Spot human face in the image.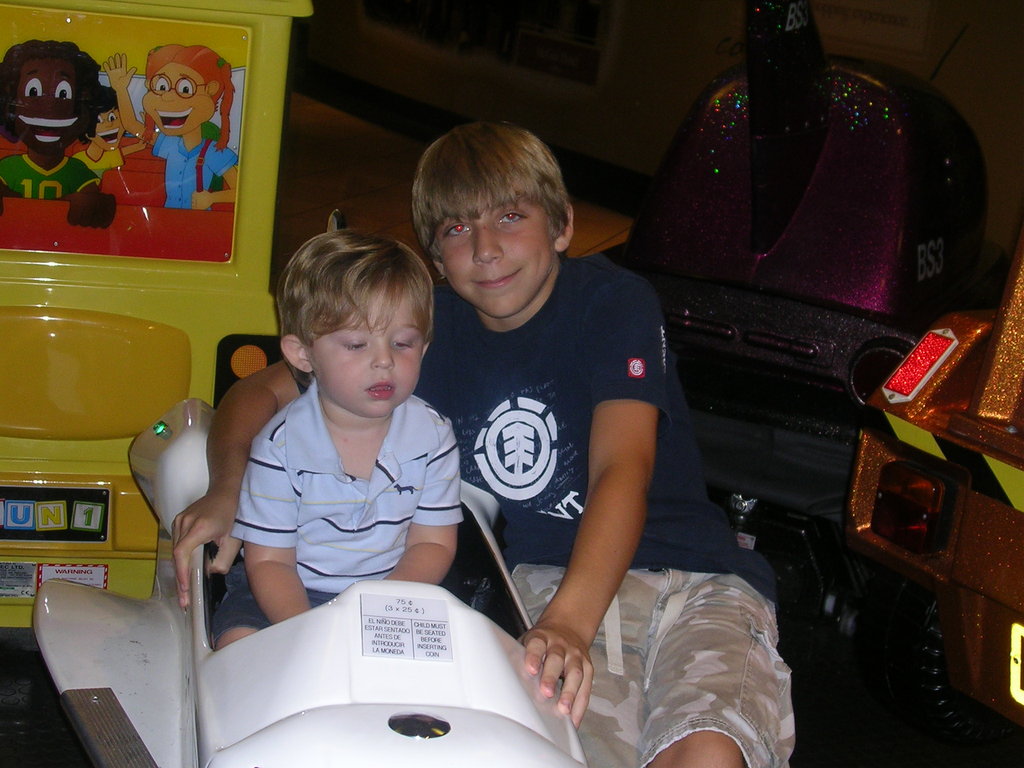
human face found at <bbox>438, 193, 556, 318</bbox>.
